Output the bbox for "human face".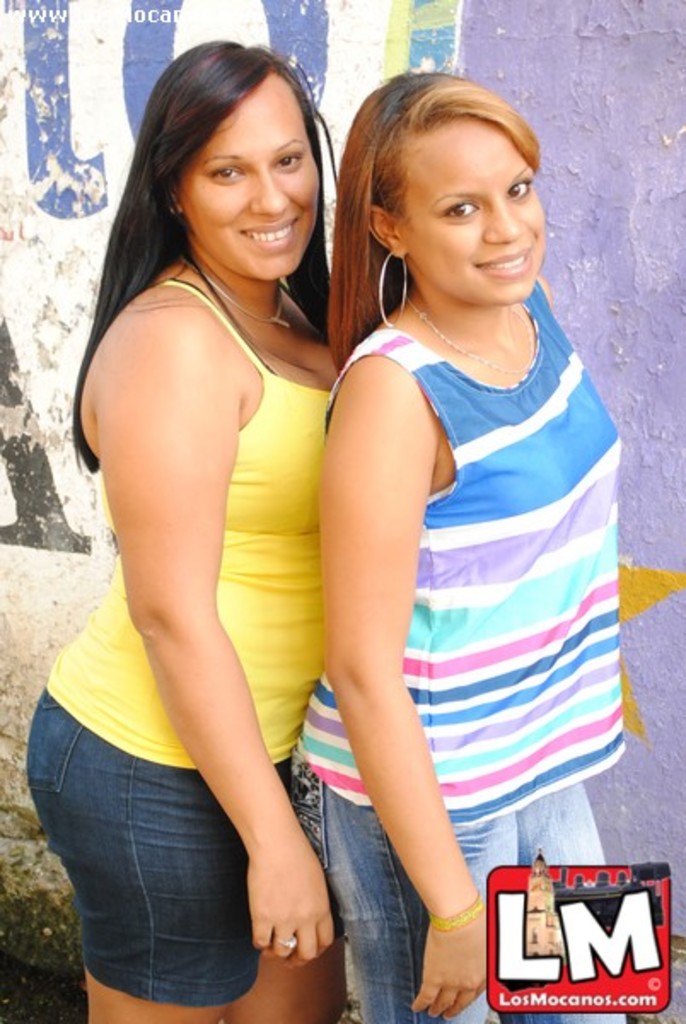
region(398, 97, 538, 302).
